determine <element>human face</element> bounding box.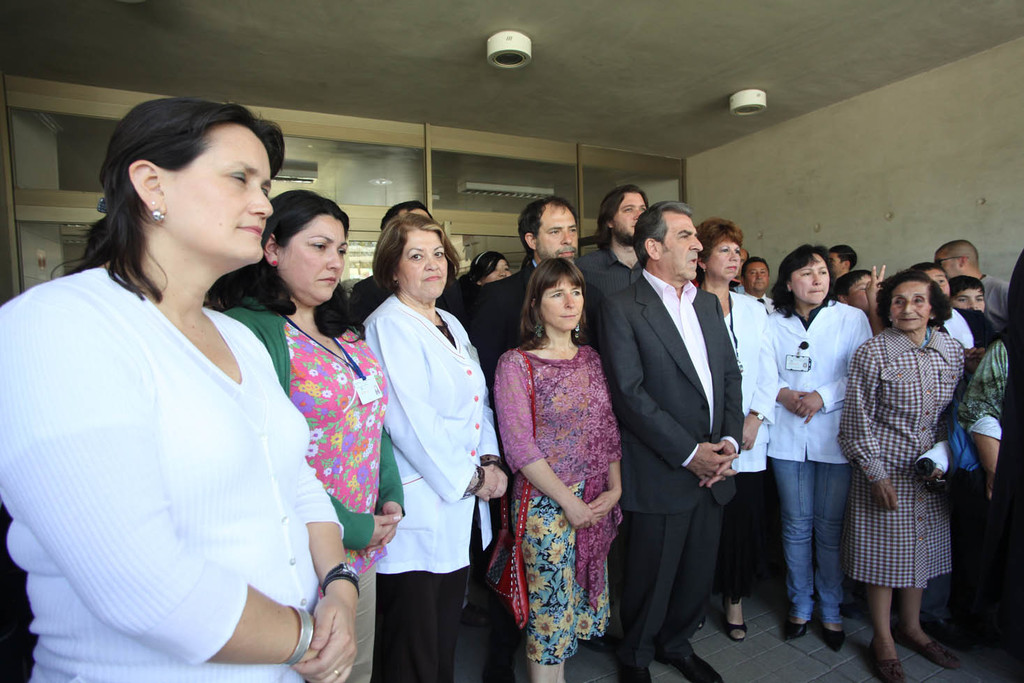
Determined: [173,120,277,260].
